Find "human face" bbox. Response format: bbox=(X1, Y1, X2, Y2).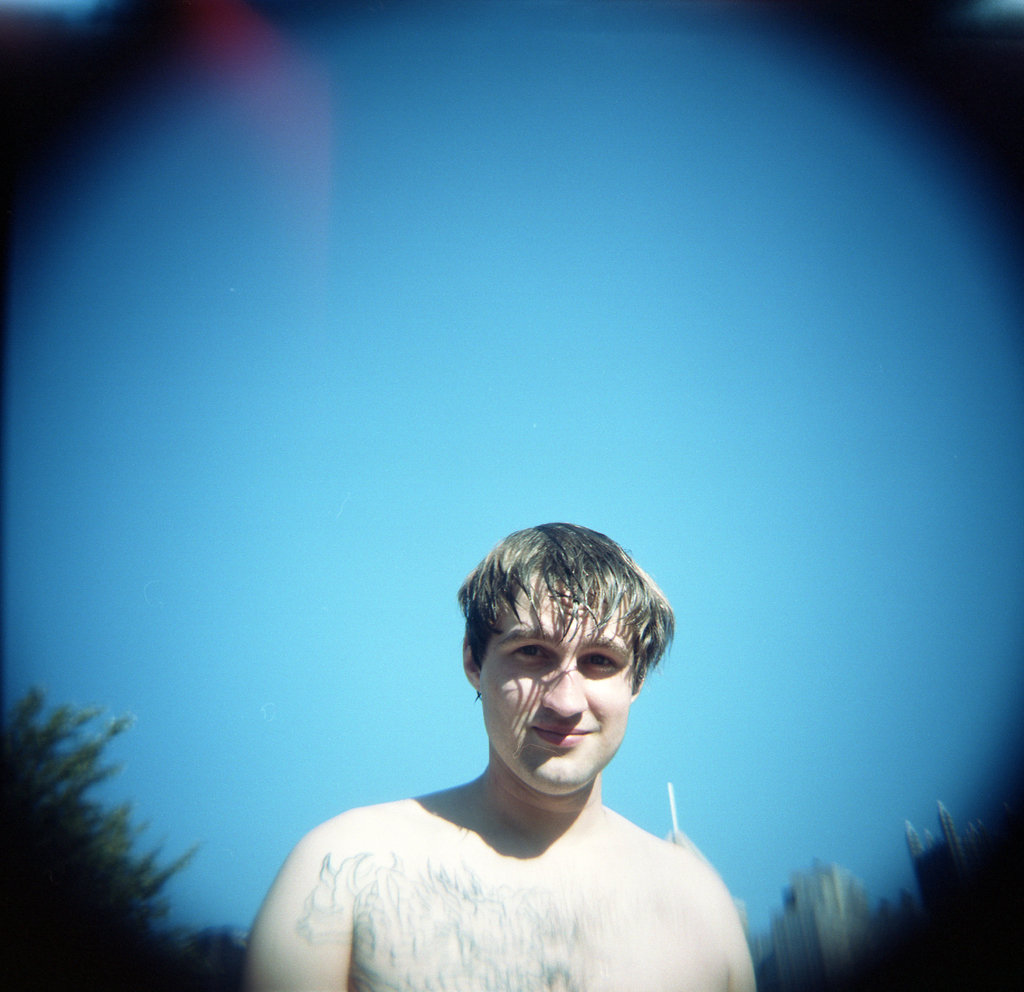
bbox=(477, 571, 637, 791).
